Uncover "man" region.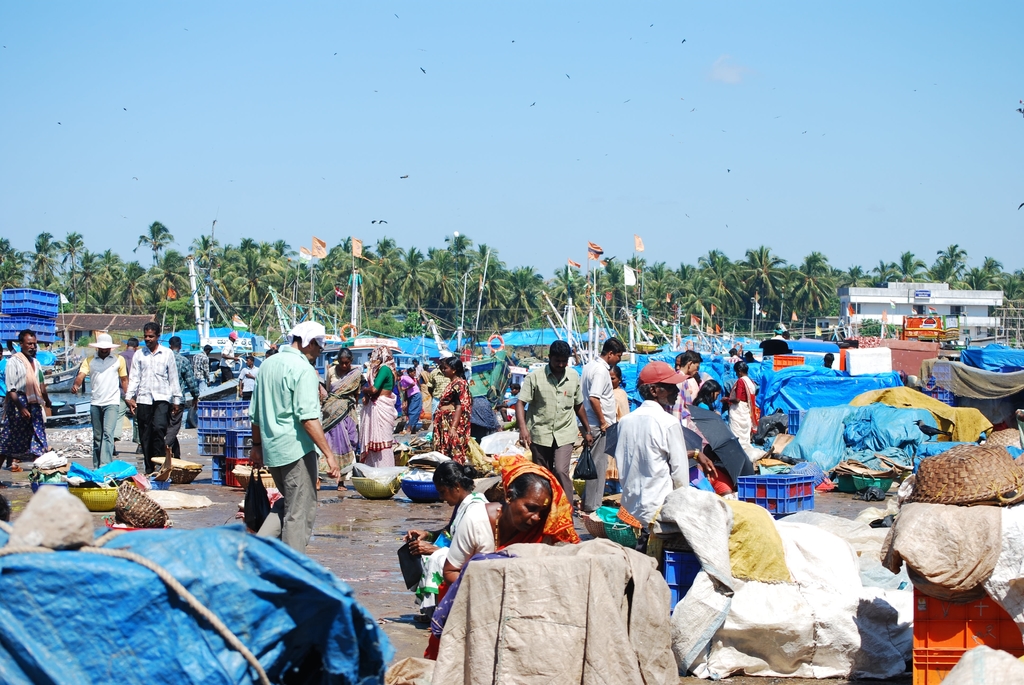
Uncovered: locate(69, 333, 129, 473).
